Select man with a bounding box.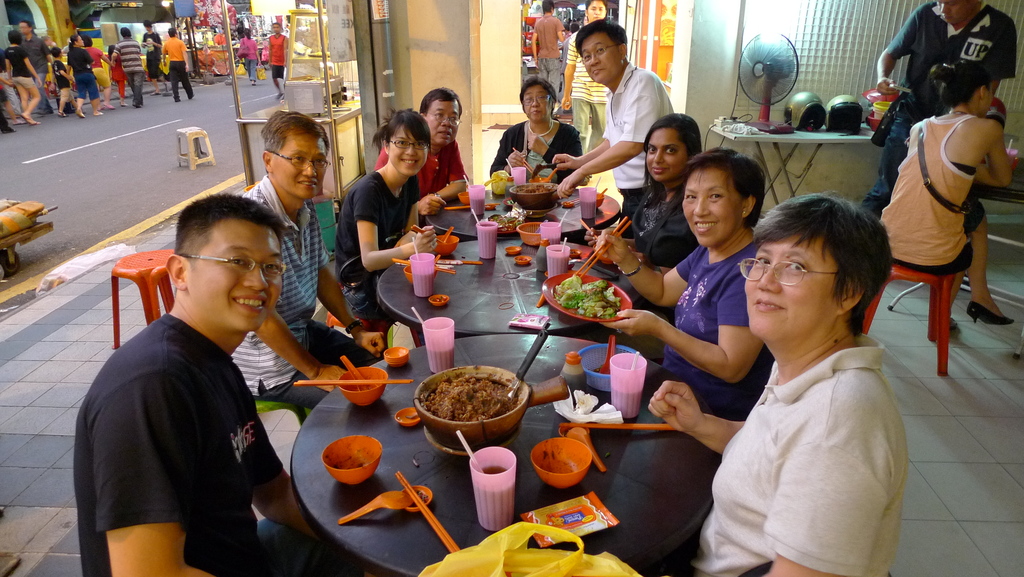
x1=110 y1=27 x2=152 y2=107.
